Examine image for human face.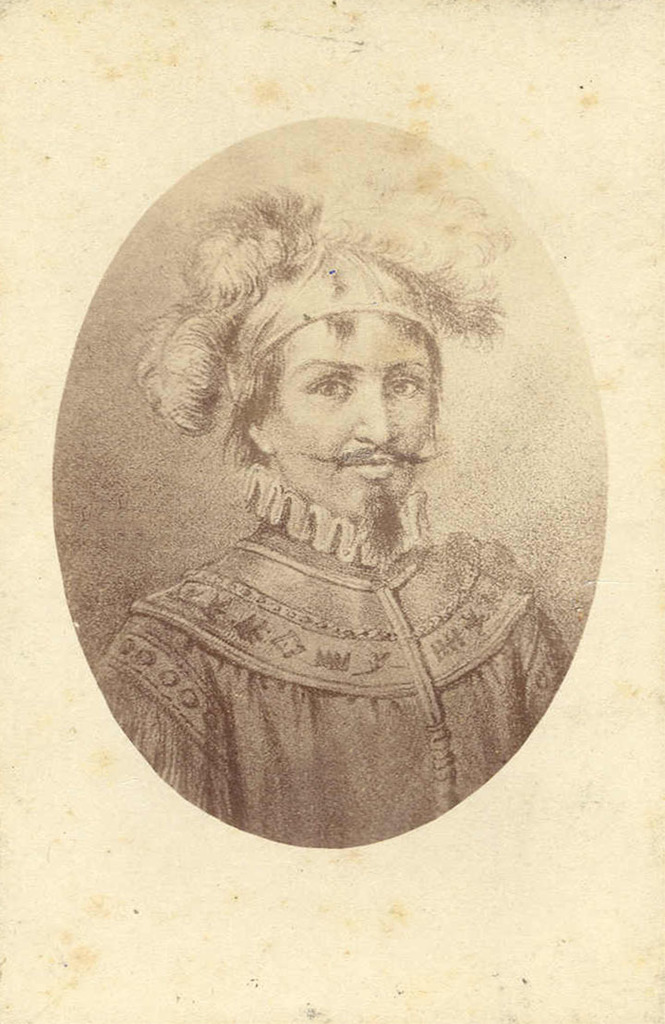
Examination result: Rect(266, 310, 432, 519).
